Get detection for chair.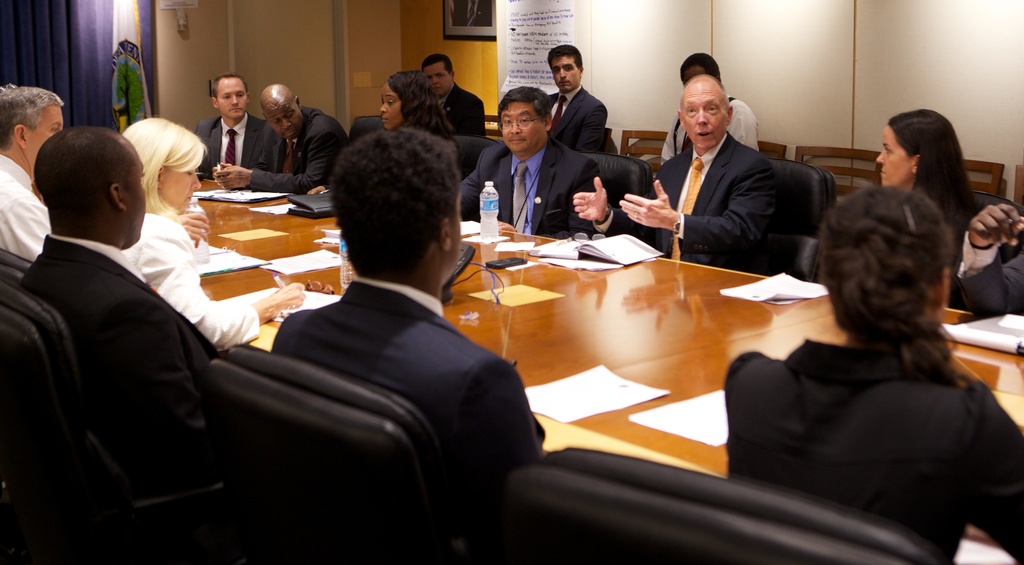
Detection: l=967, t=160, r=1004, b=195.
